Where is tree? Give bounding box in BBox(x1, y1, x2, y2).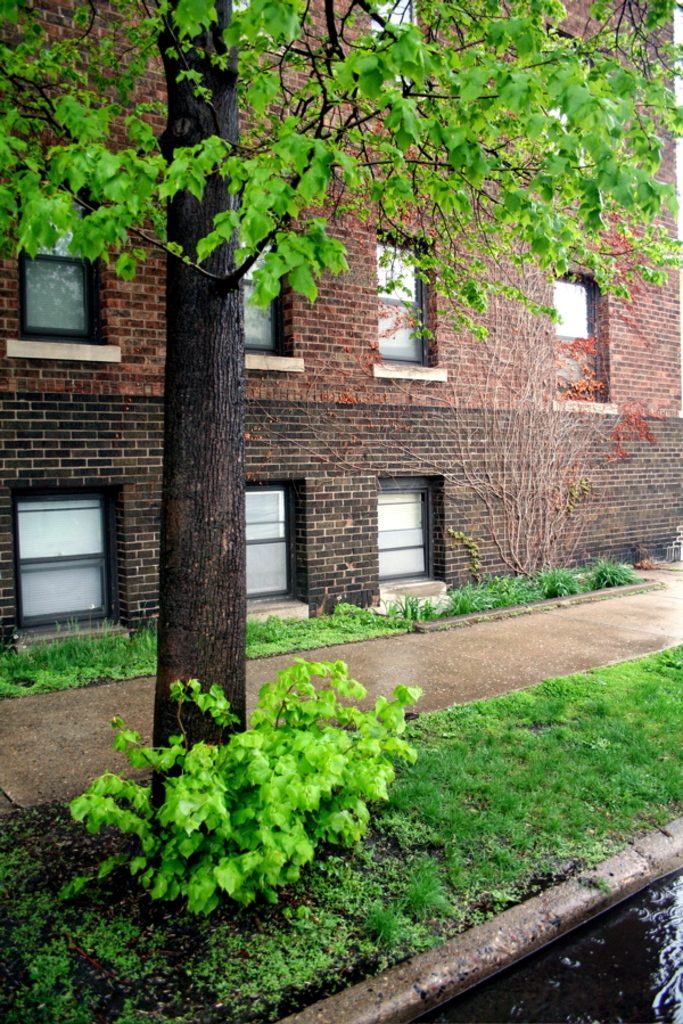
BBox(0, 0, 682, 822).
